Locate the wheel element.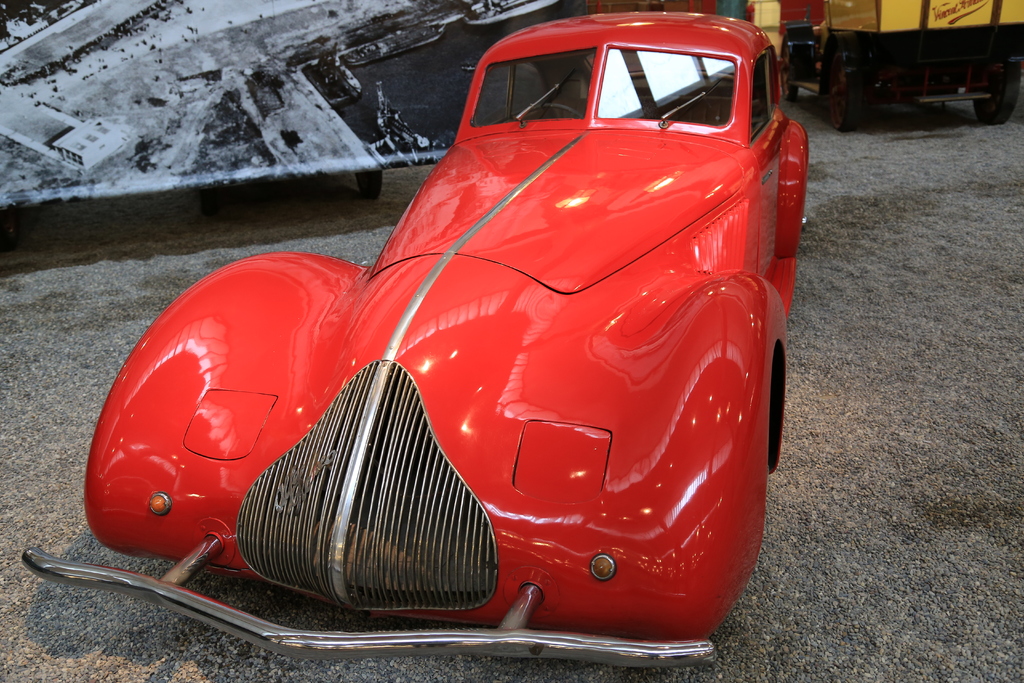
Element bbox: rect(522, 101, 587, 122).
